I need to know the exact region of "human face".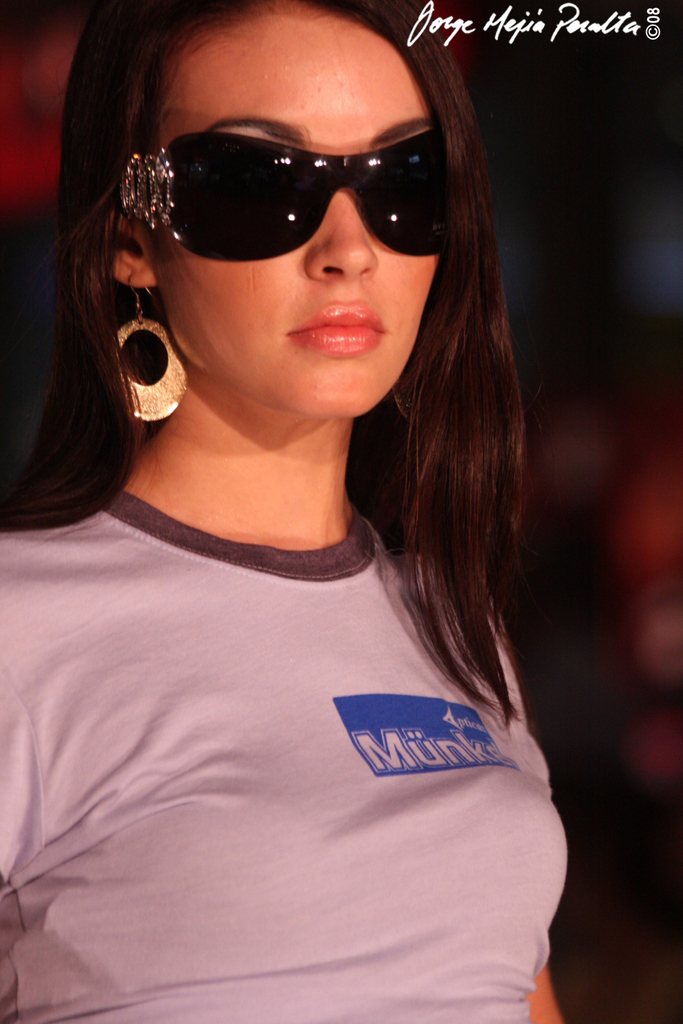
Region: {"x1": 148, "y1": 4, "x2": 441, "y2": 417}.
